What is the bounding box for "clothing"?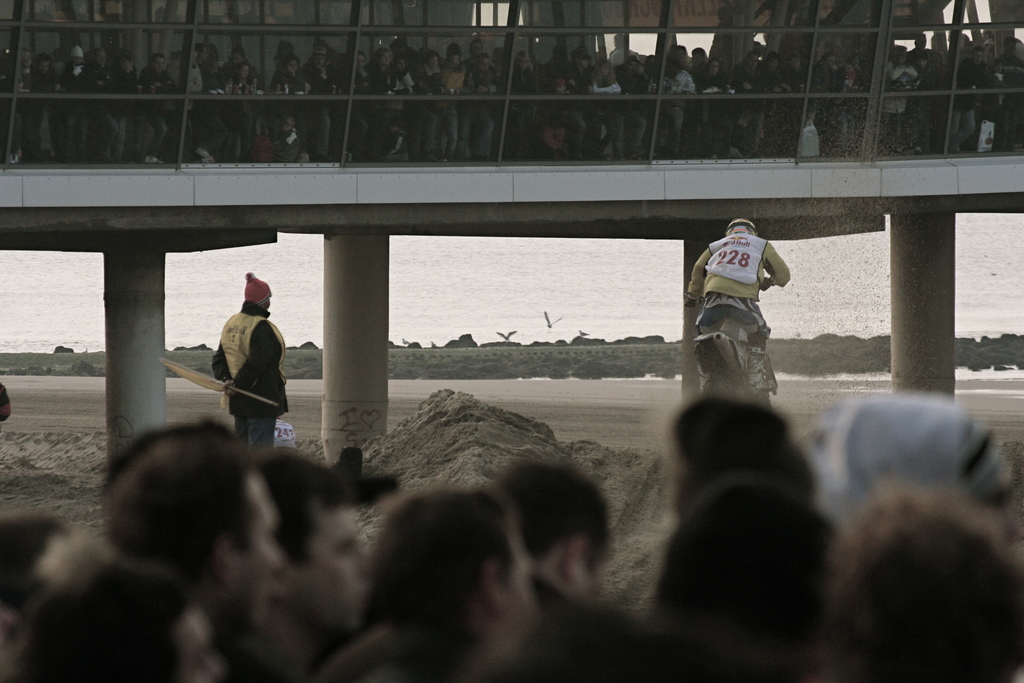
bbox=[311, 64, 330, 156].
